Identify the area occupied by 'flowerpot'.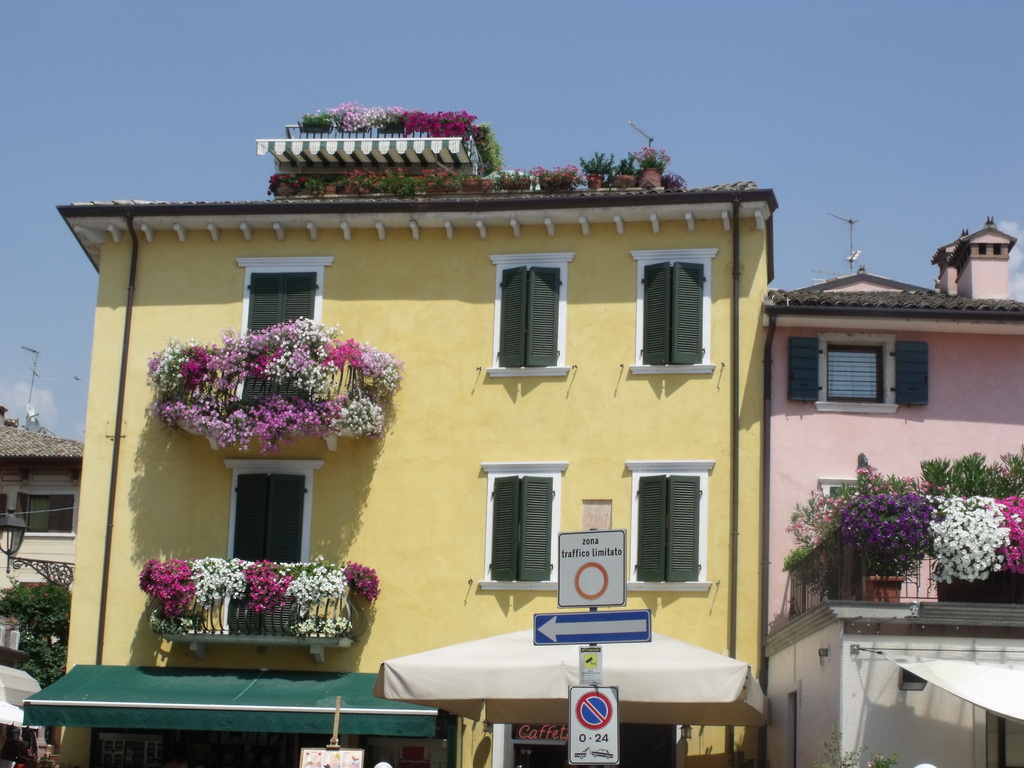
Area: {"x1": 461, "y1": 177, "x2": 493, "y2": 195}.
